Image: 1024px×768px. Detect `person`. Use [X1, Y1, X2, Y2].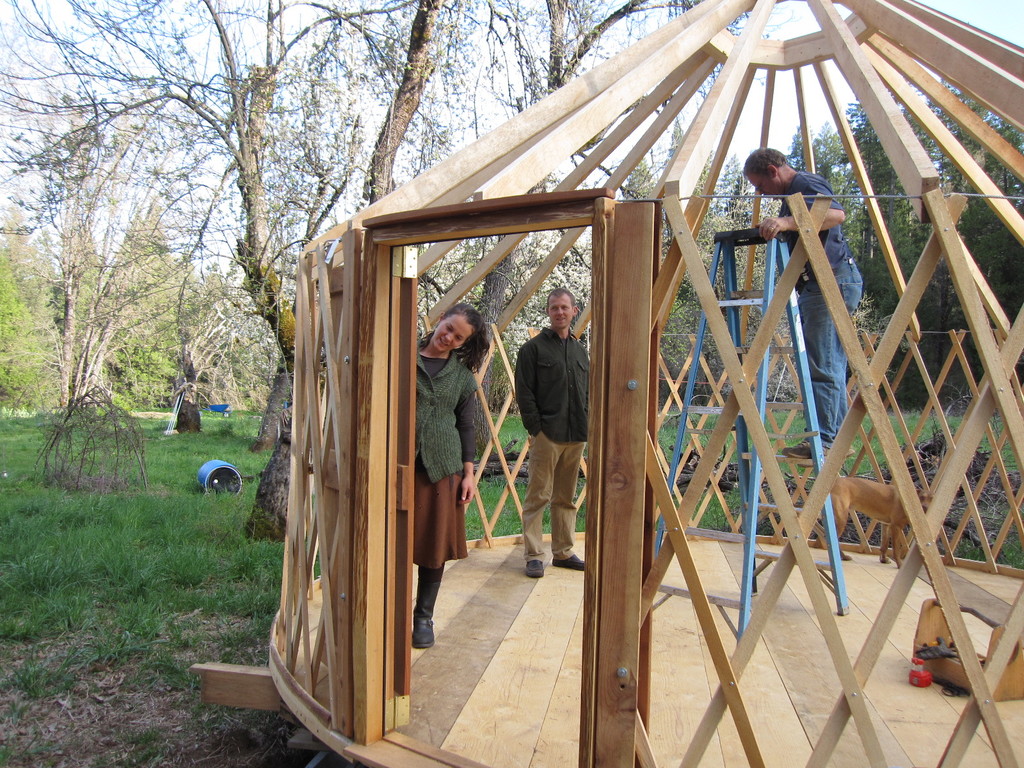
[417, 300, 490, 648].
